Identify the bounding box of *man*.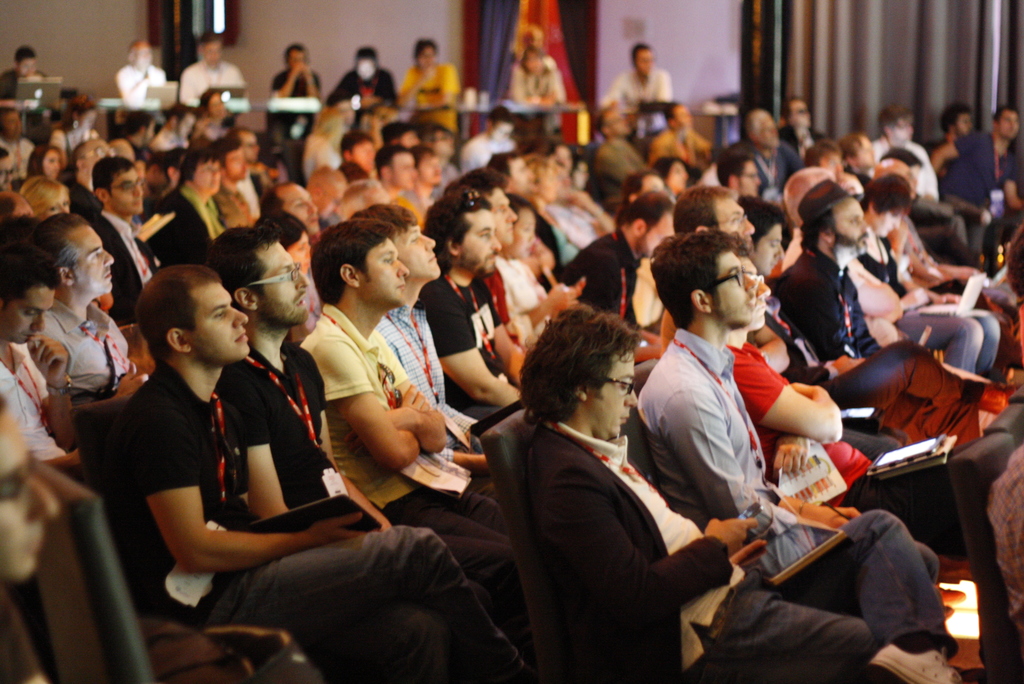
crop(520, 303, 975, 683).
